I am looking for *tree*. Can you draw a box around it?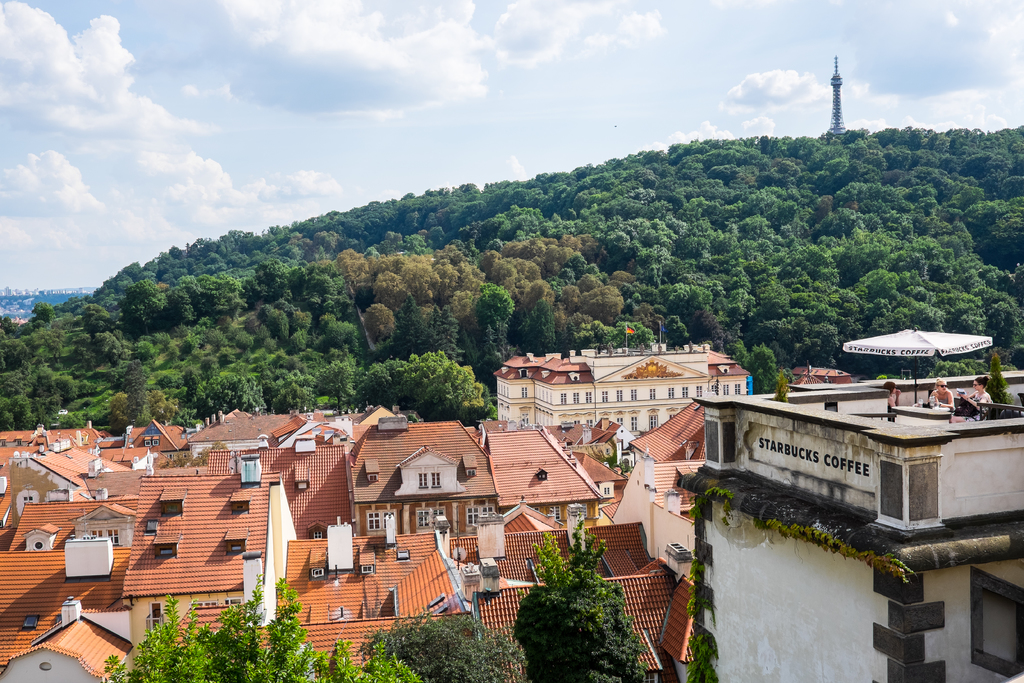
Sure, the bounding box is left=2, top=378, right=40, bottom=436.
